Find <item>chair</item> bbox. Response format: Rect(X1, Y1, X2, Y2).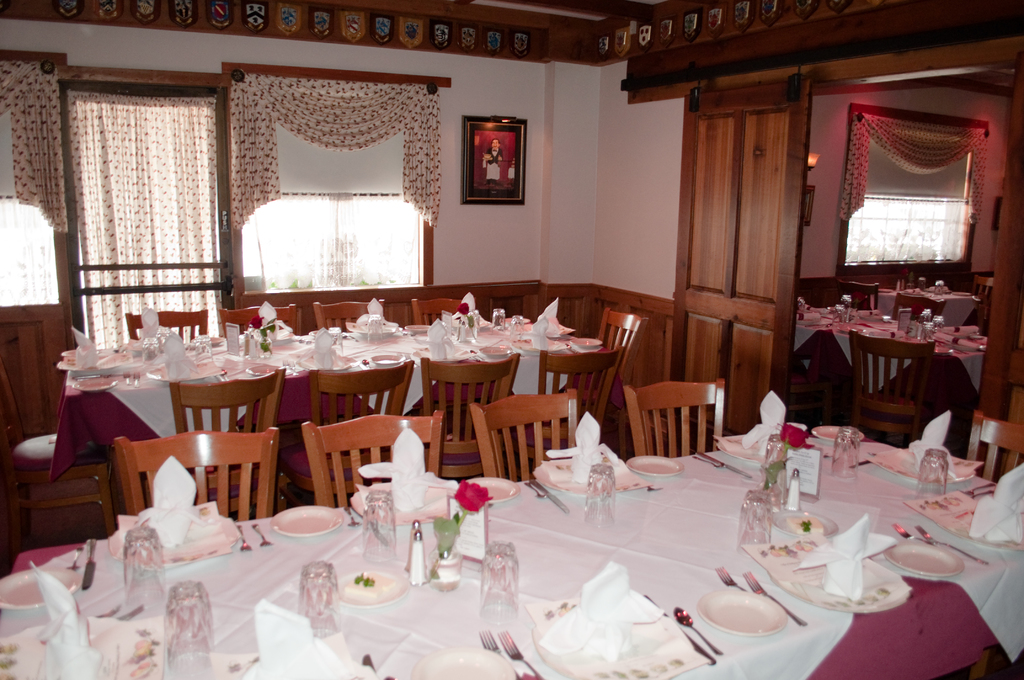
Rect(420, 350, 519, 480).
